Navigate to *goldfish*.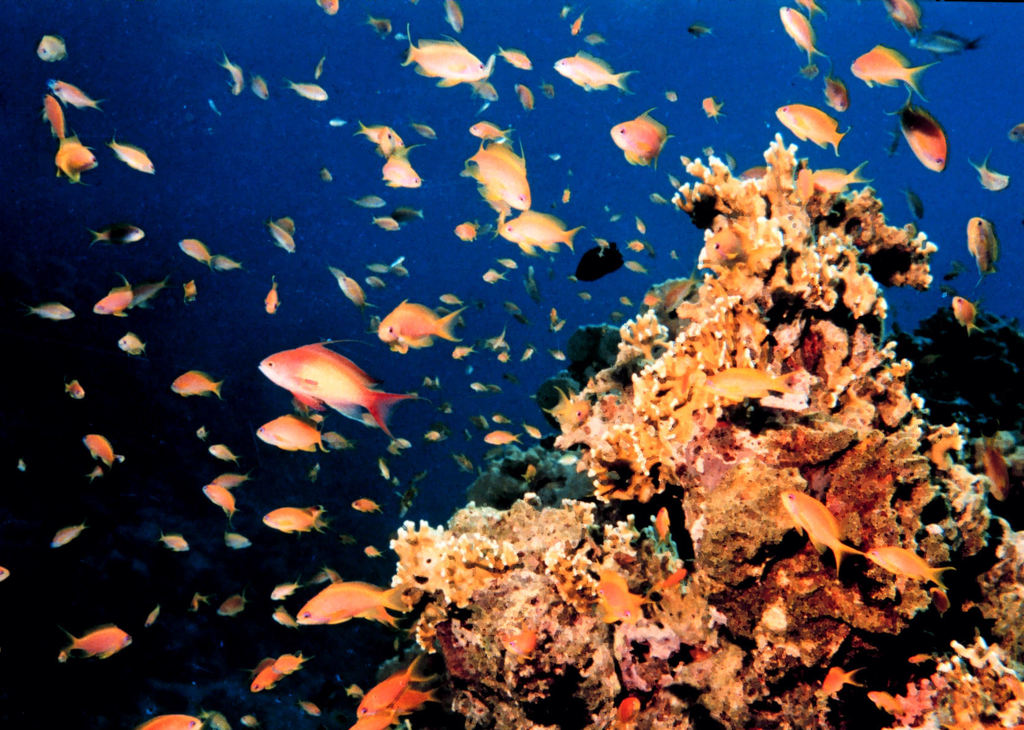
Navigation target: (x1=86, y1=222, x2=145, y2=244).
